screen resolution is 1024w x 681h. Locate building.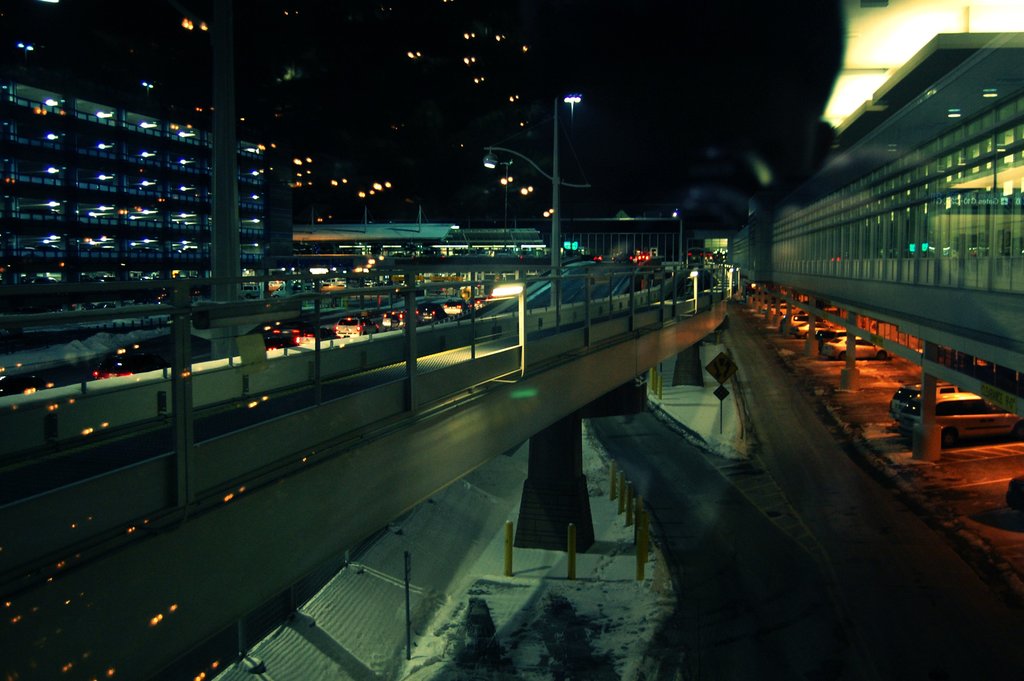
0, 87, 267, 309.
